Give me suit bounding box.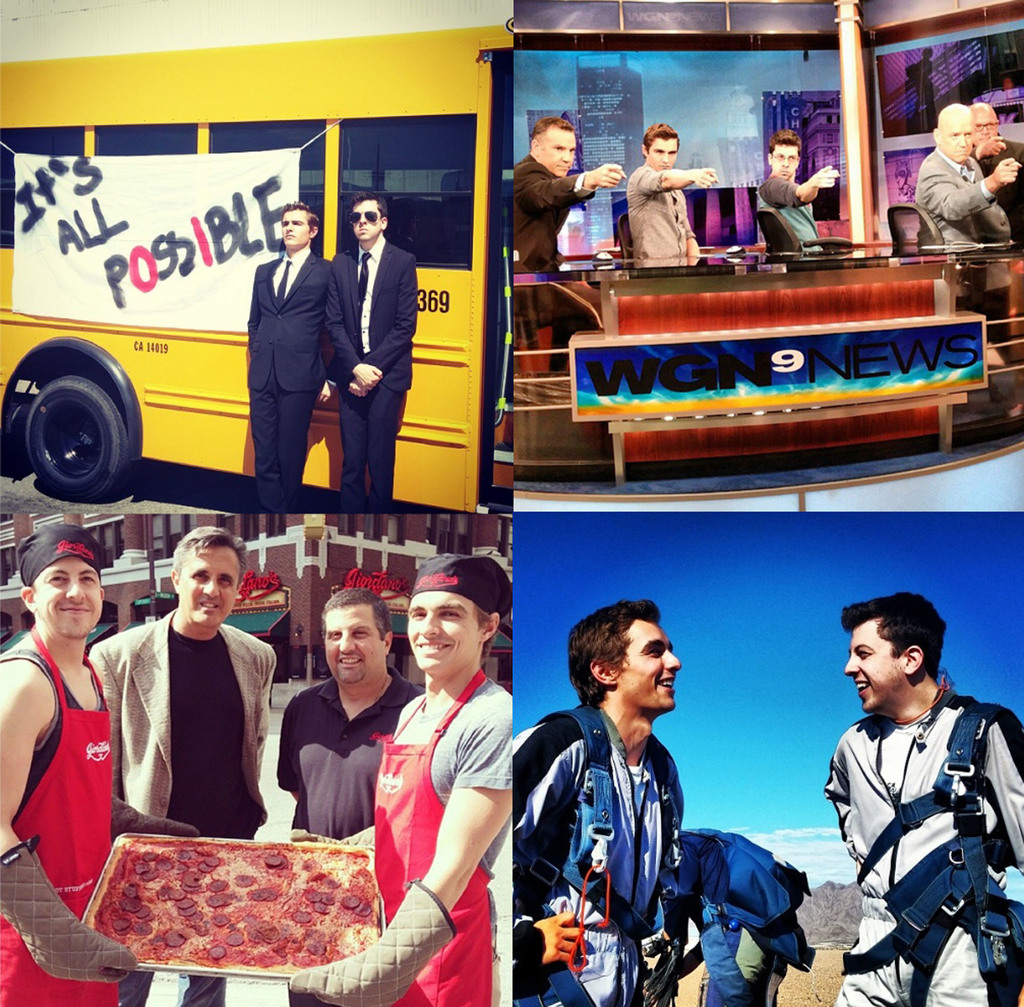
<box>328,232,417,512</box>.
